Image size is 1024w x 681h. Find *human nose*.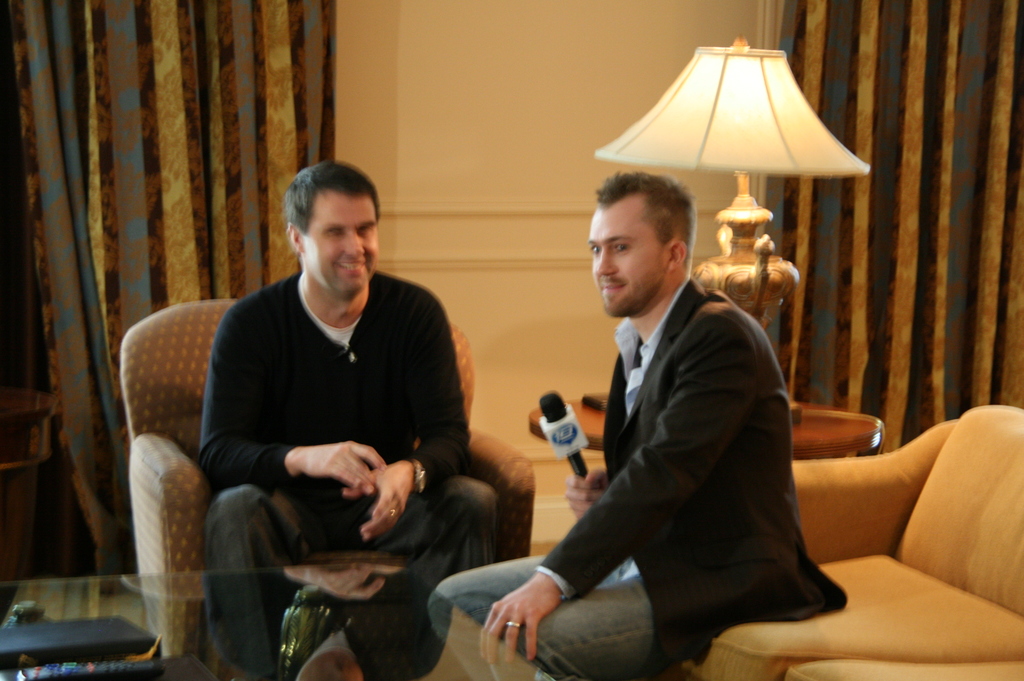
detection(348, 232, 365, 257).
